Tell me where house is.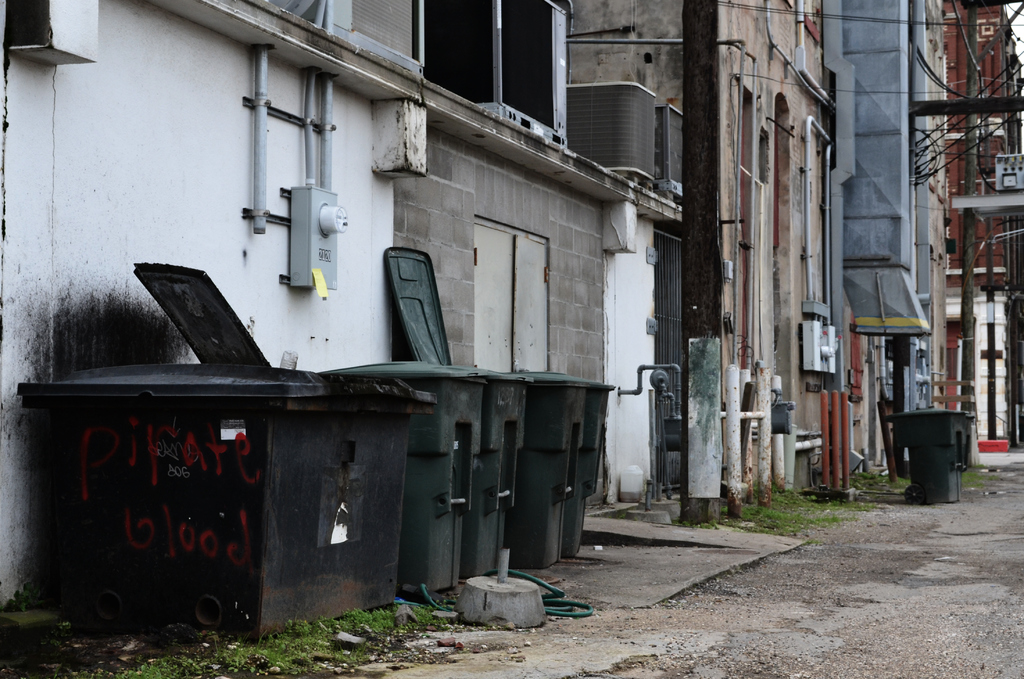
house is at {"left": 0, "top": 0, "right": 689, "bottom": 607}.
